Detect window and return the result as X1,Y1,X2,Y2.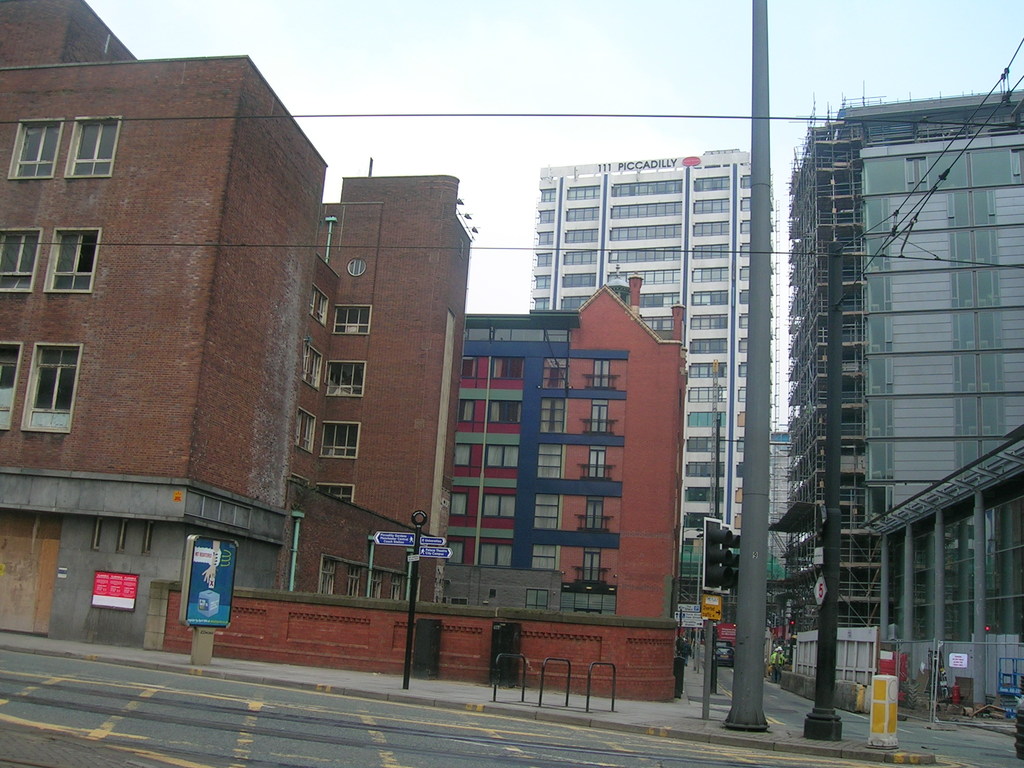
324,422,355,457.
